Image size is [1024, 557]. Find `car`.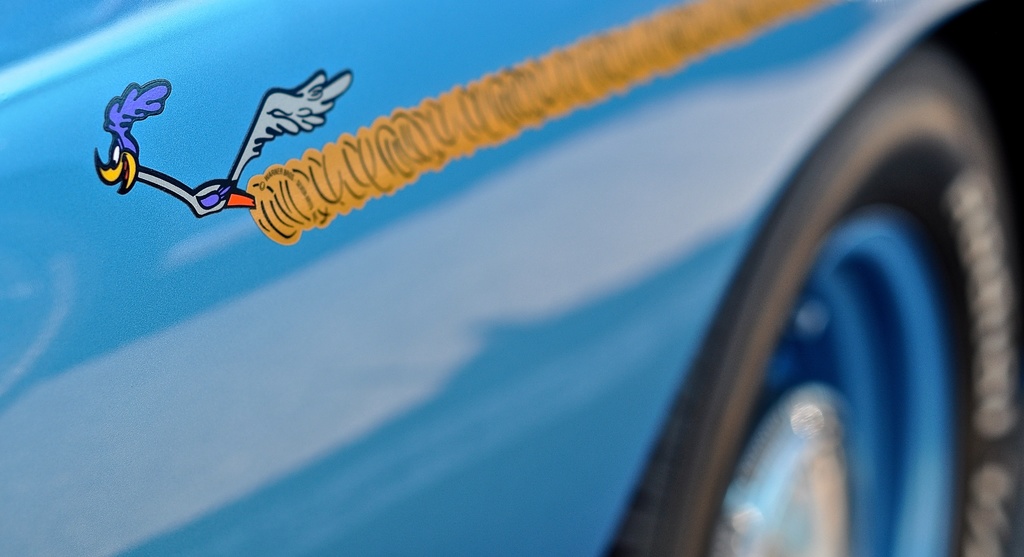
pyautogui.locateOnScreen(0, 0, 1023, 556).
